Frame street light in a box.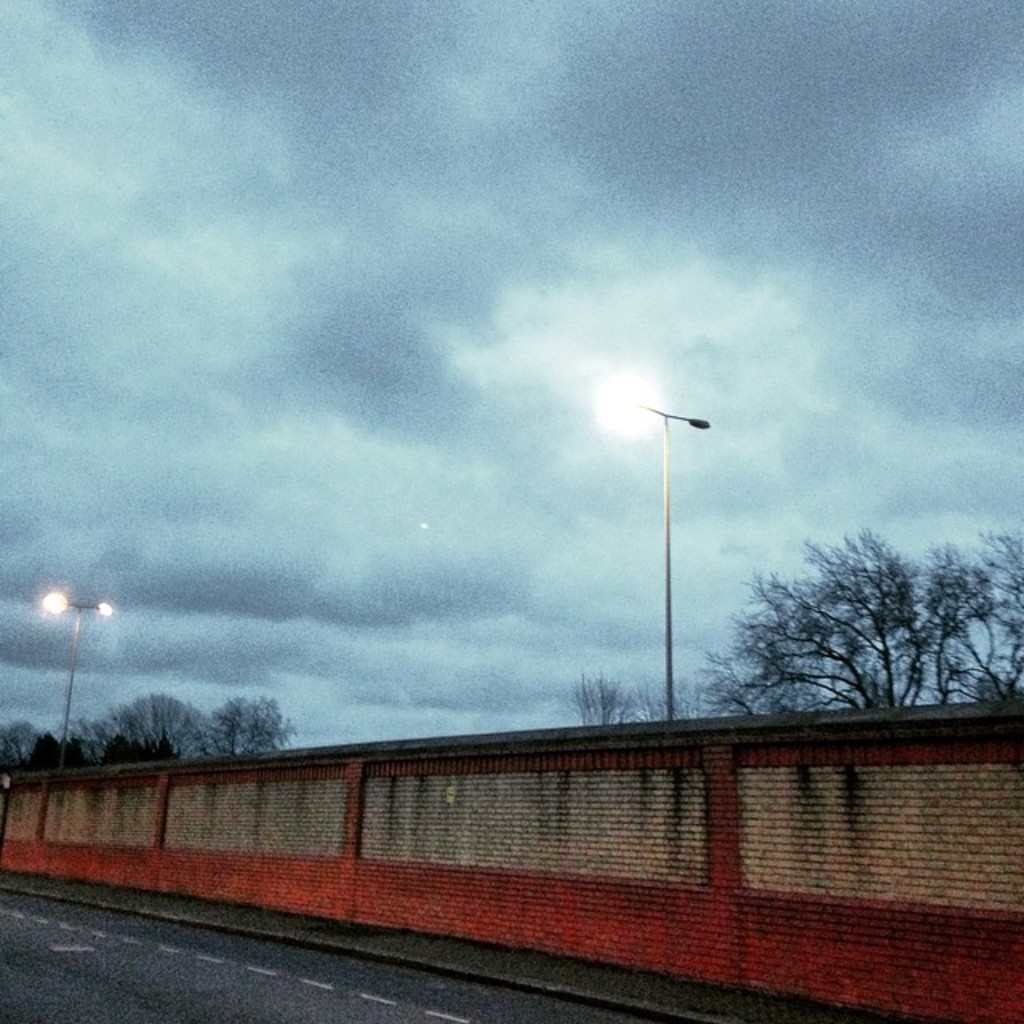
x1=618 y1=365 x2=763 y2=781.
